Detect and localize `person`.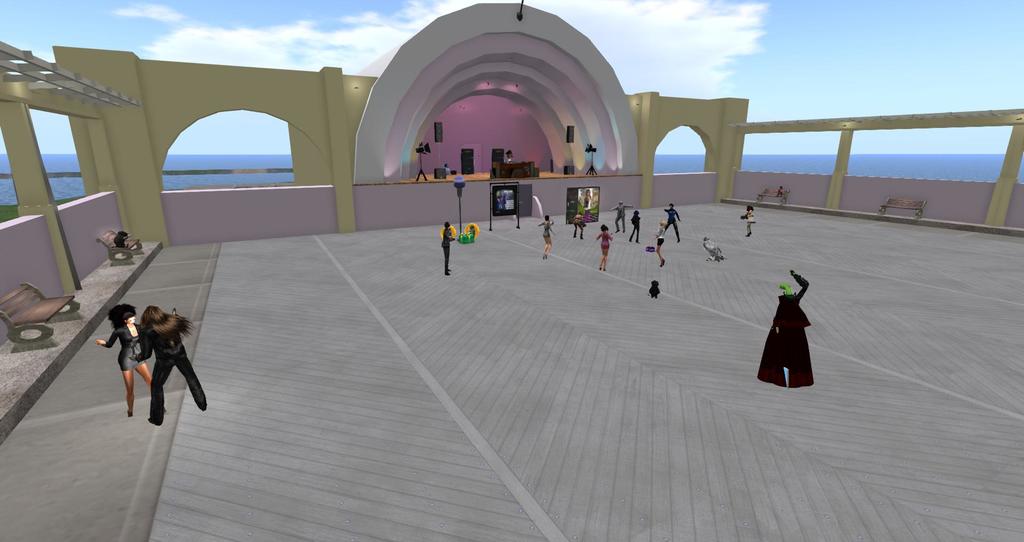
Localized at x1=628, y1=212, x2=639, y2=243.
